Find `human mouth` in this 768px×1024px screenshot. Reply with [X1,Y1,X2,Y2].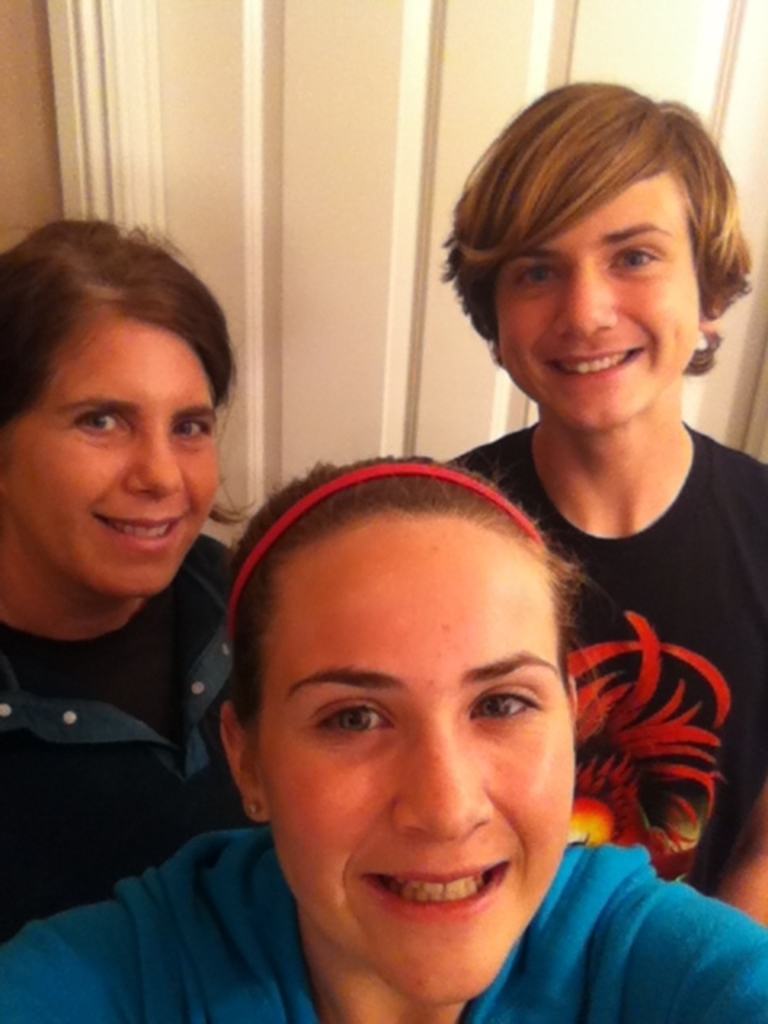
[347,859,518,944].
